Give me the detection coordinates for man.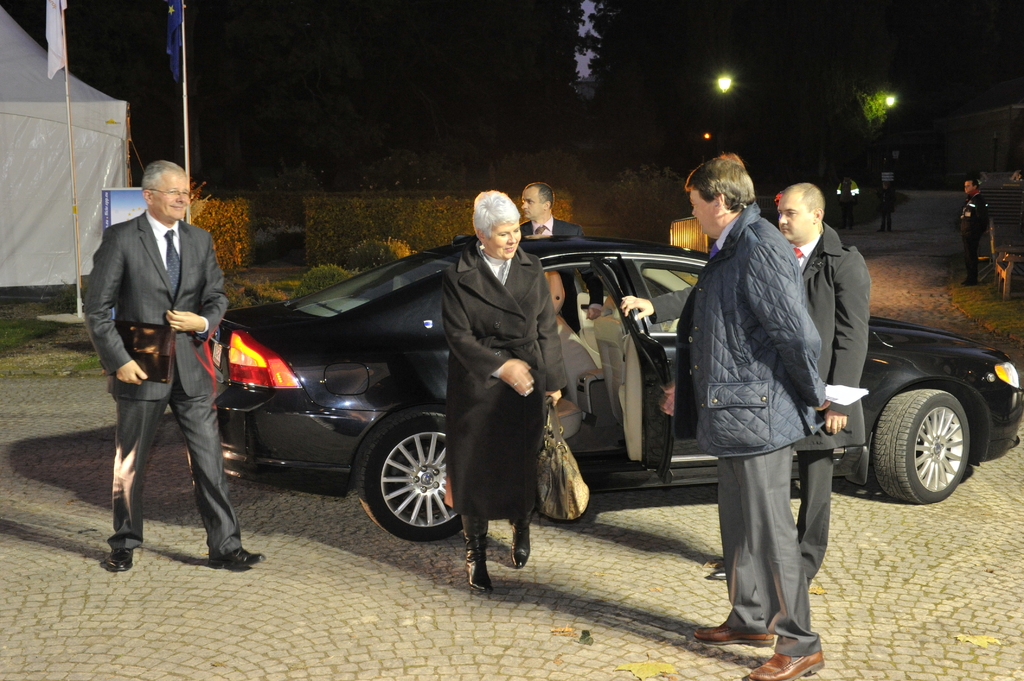
<box>772,172,877,593</box>.
